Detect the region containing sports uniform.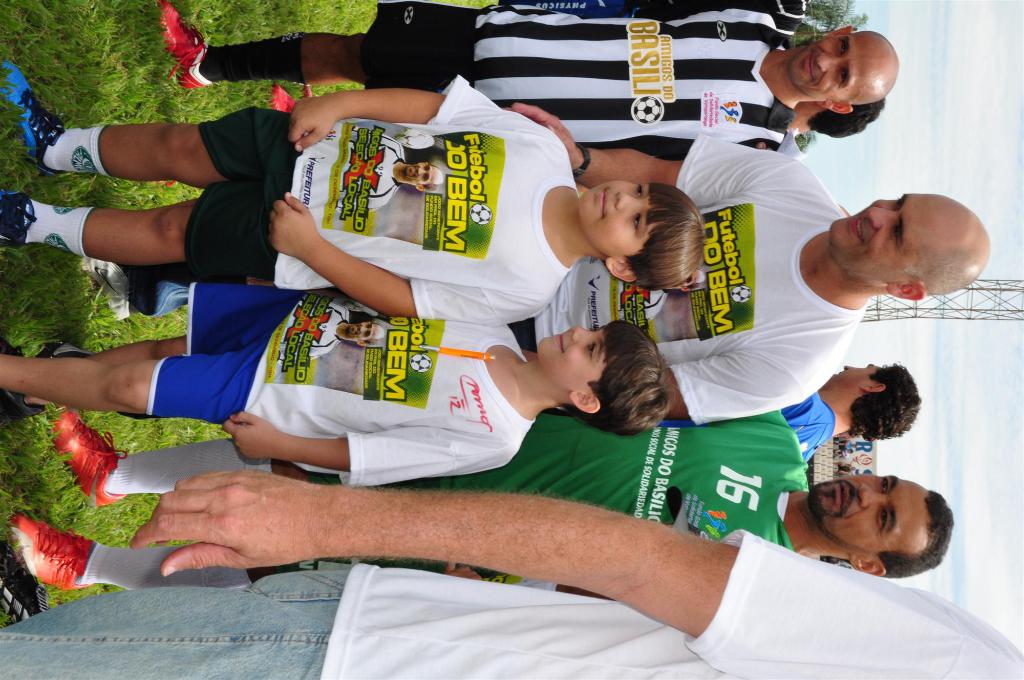
BBox(0, 524, 1023, 679).
